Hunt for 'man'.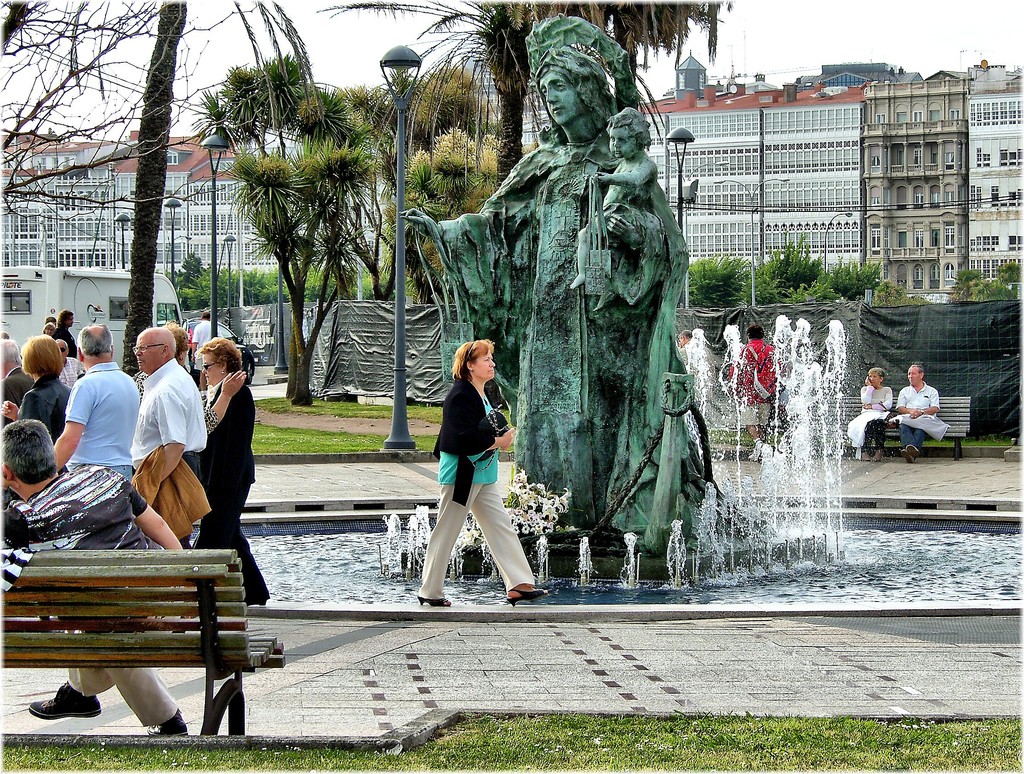
Hunted down at <box>188,312,221,395</box>.
